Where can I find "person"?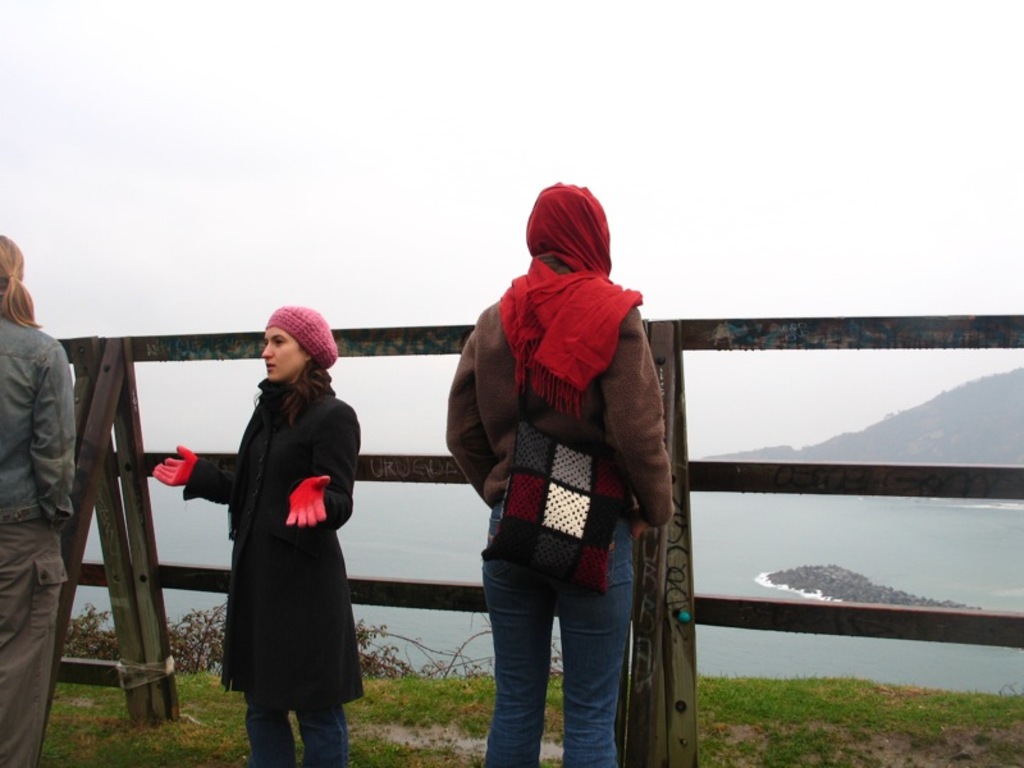
You can find it at 1 232 81 764.
